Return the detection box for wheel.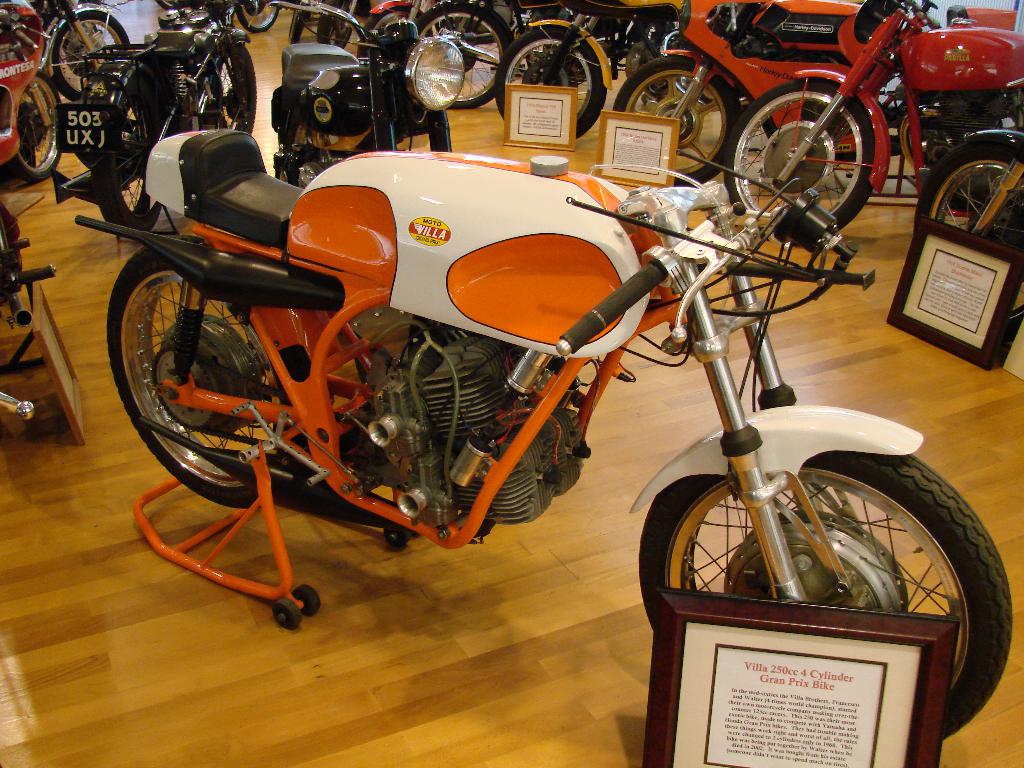
385/531/410/552.
